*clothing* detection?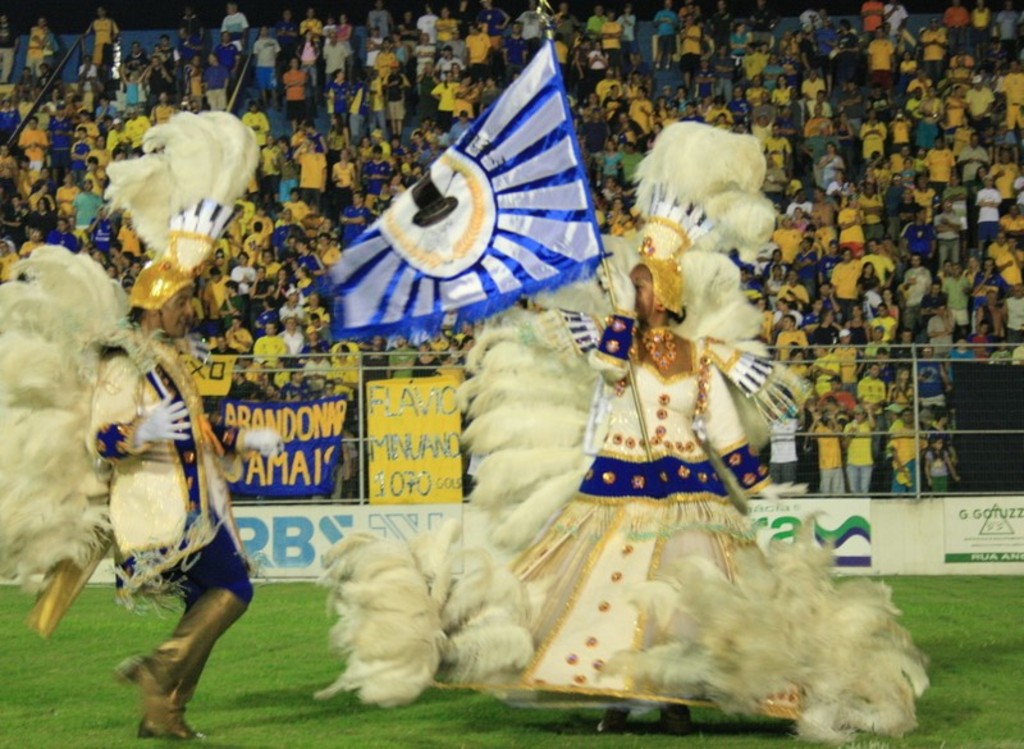
402 86 453 127
